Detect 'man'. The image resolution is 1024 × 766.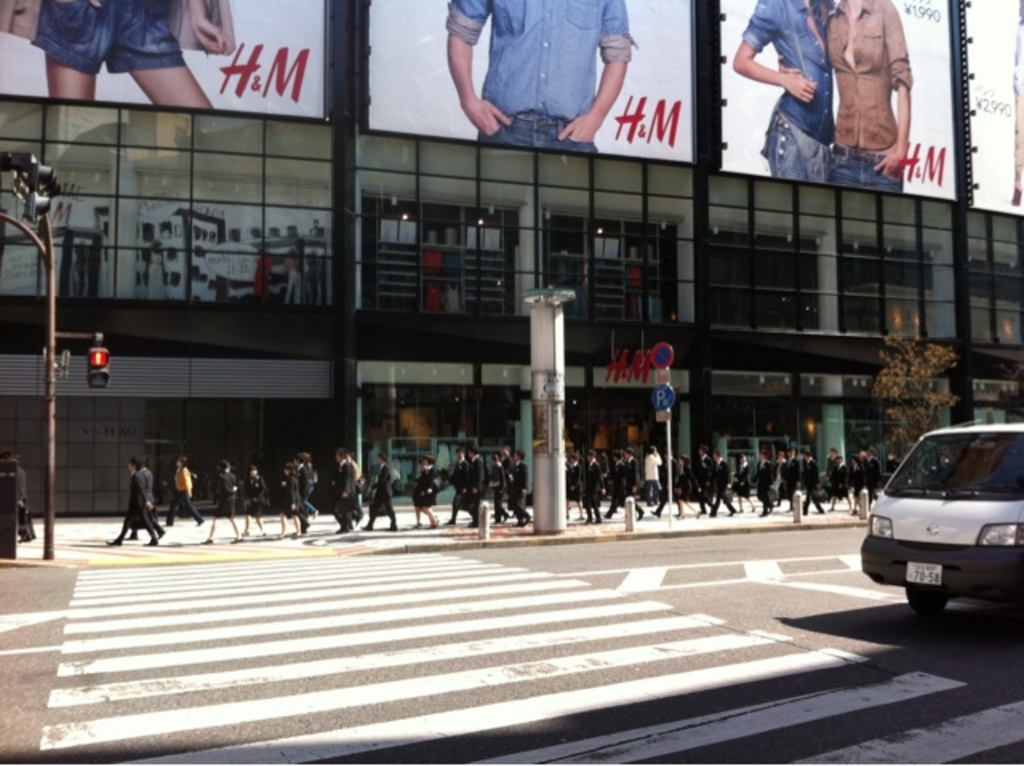
<region>101, 457, 158, 544</region>.
